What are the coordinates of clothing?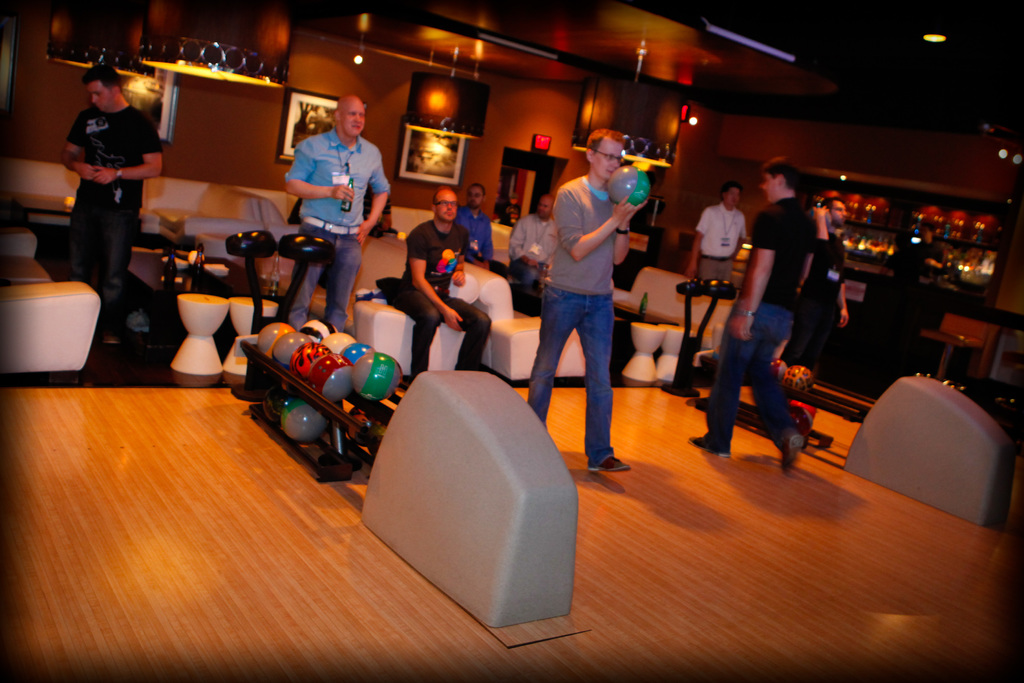
<bbox>687, 201, 739, 299</bbox>.
